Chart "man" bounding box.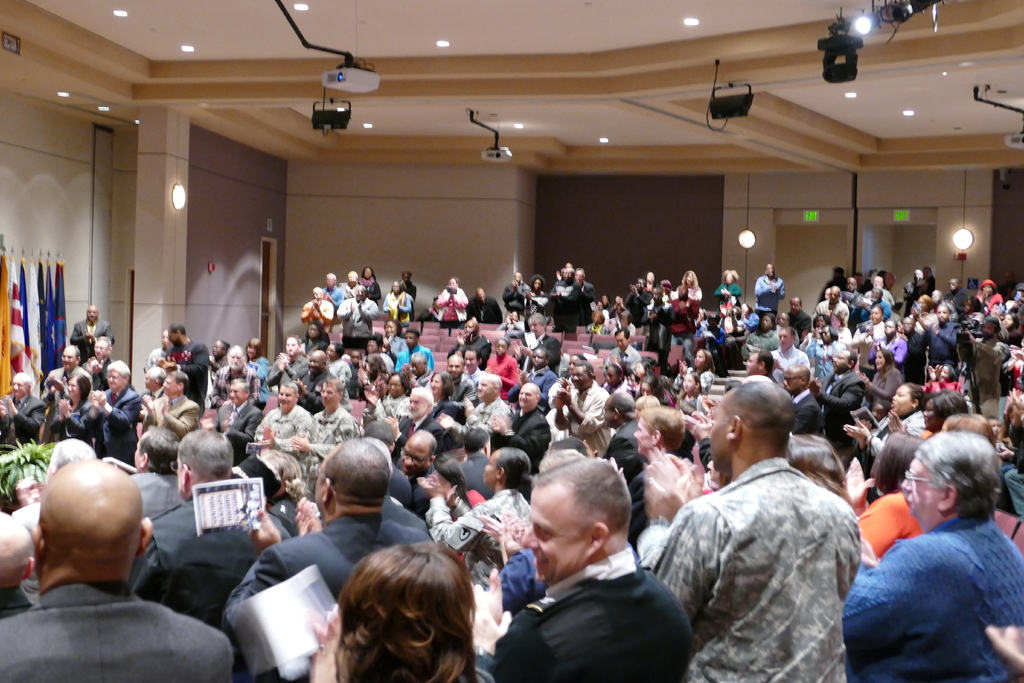
Charted: box=[866, 272, 892, 306].
